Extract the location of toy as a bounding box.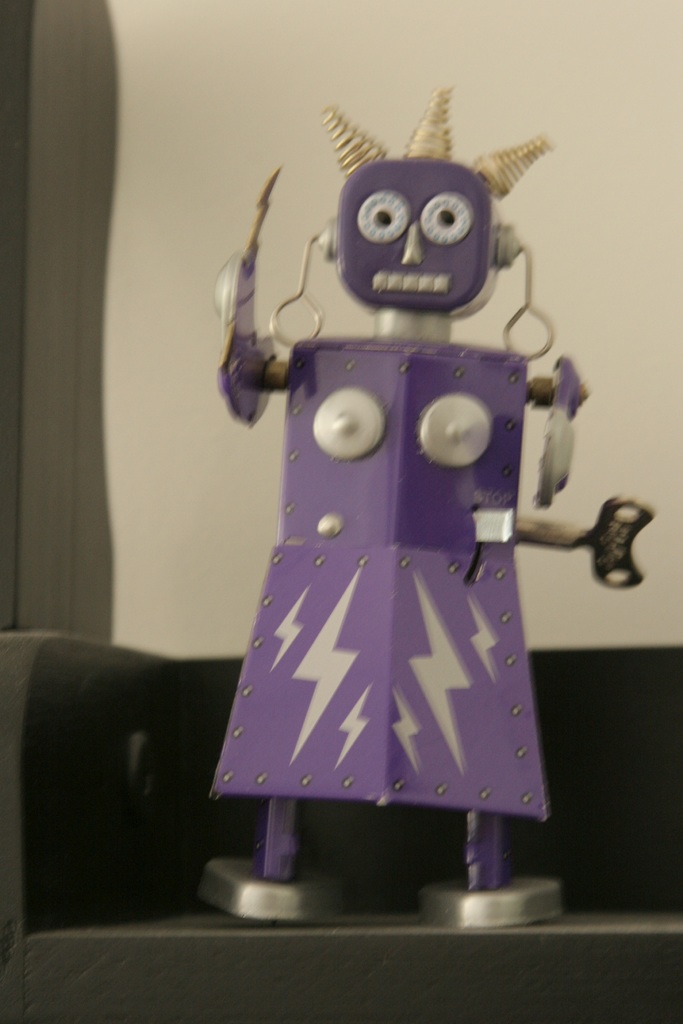
box(166, 97, 658, 892).
